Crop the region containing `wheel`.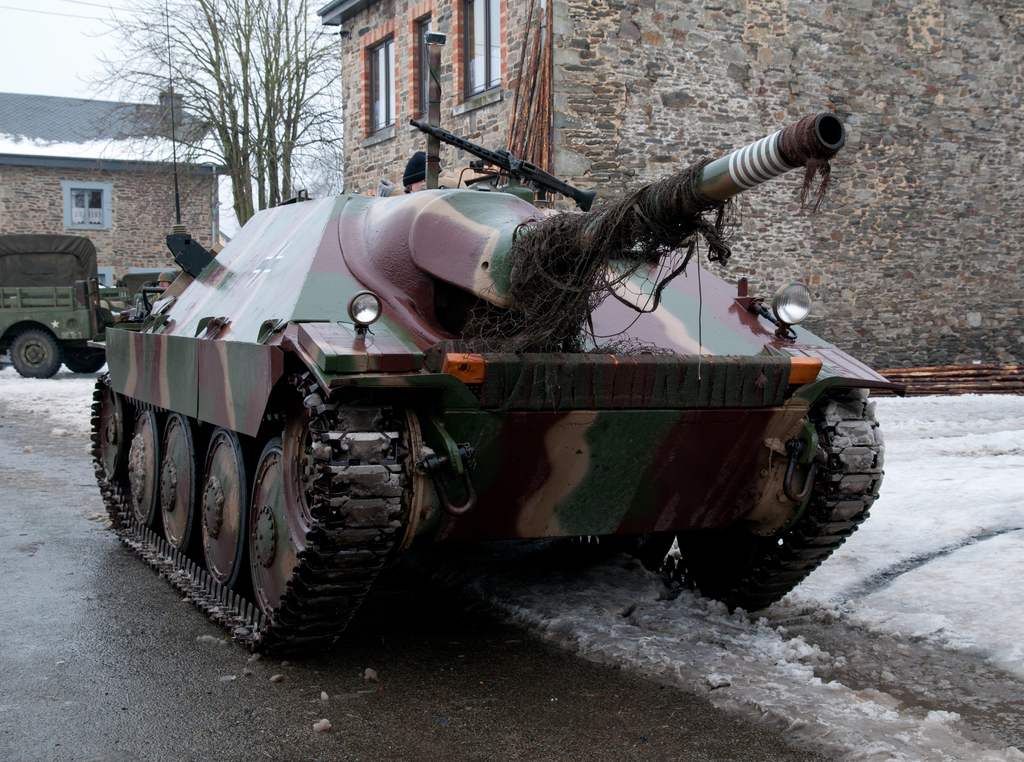
Crop region: locate(122, 409, 157, 523).
